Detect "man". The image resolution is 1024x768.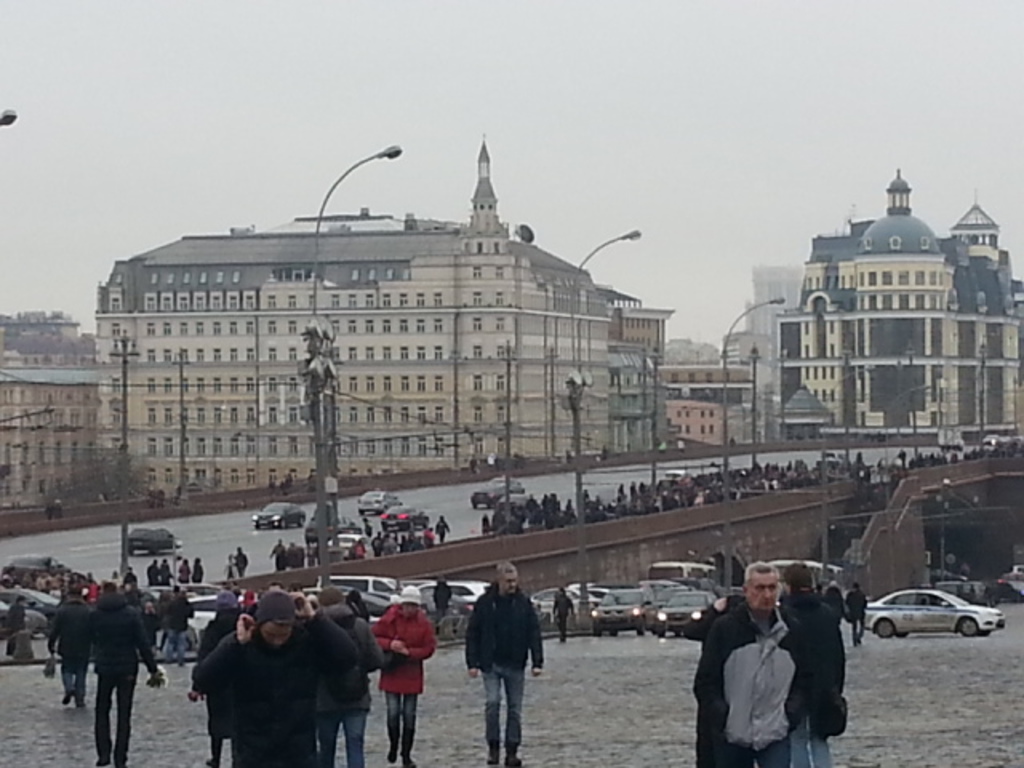
x1=462 y1=586 x2=544 y2=752.
